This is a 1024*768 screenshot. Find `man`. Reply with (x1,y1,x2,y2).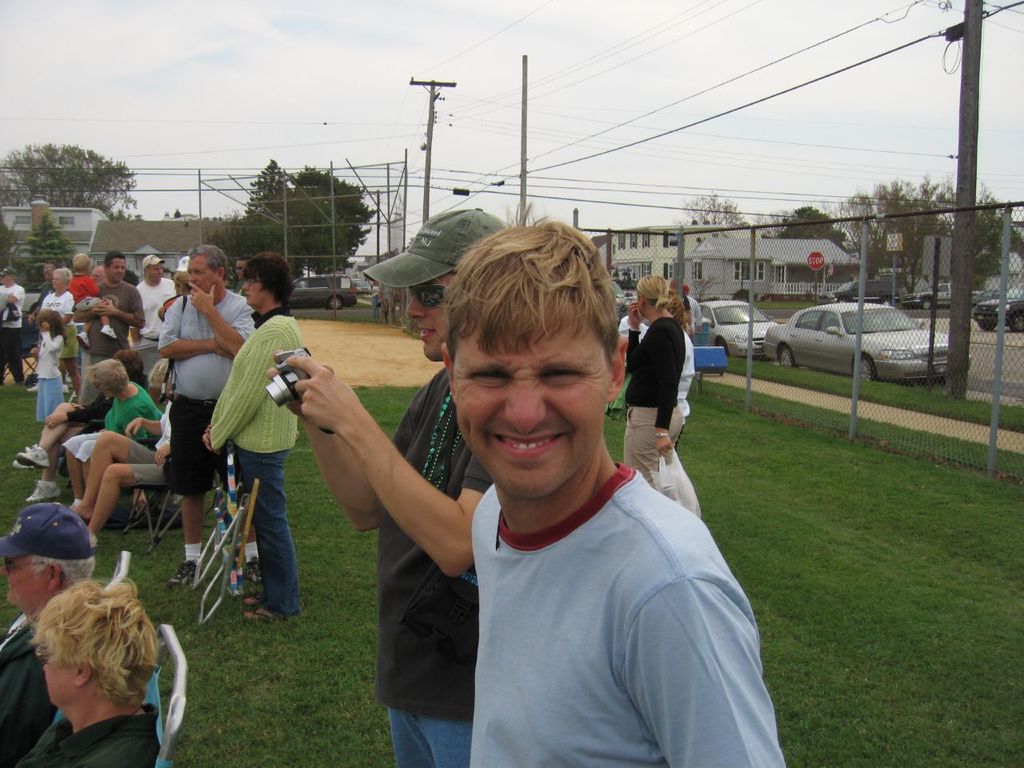
(6,547,184,767).
